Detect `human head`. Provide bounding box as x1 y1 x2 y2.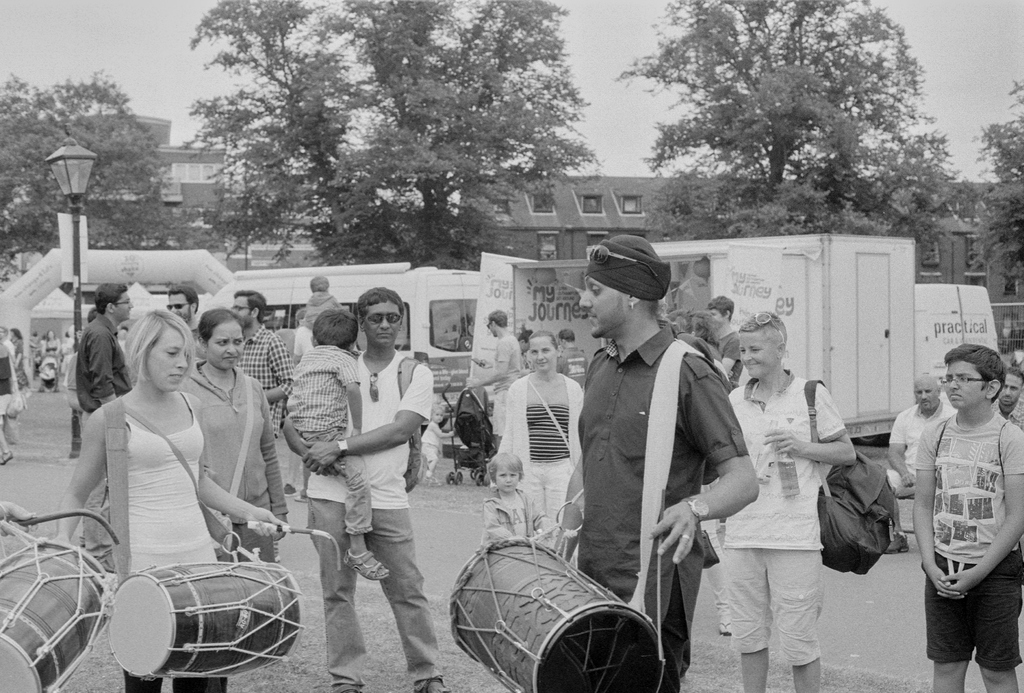
522 330 532 357.
